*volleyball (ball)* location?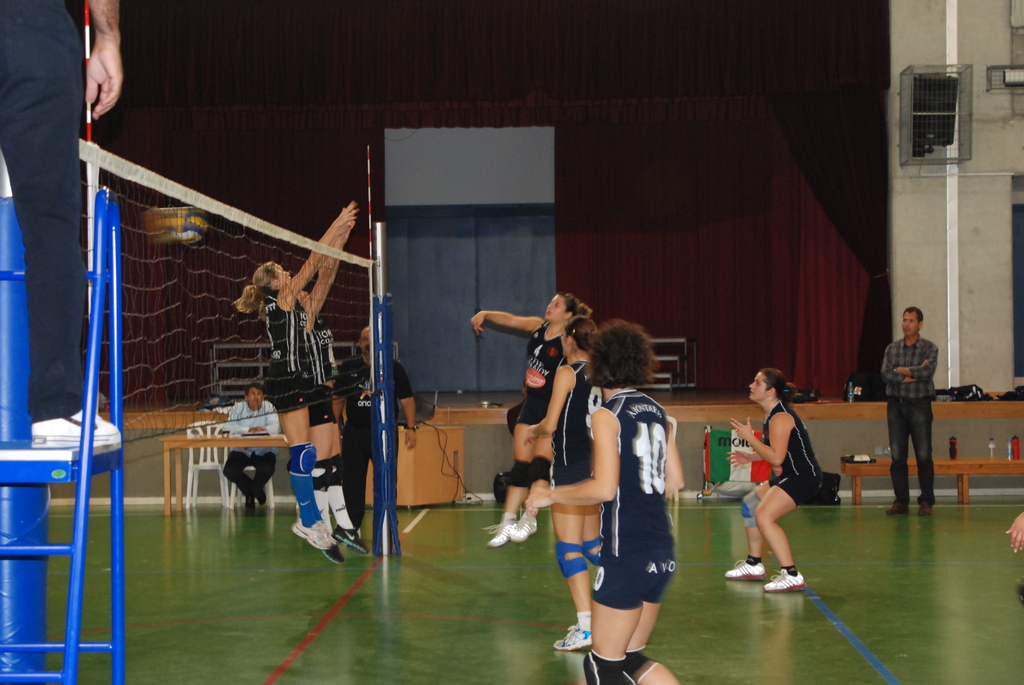
150/210/210/248
